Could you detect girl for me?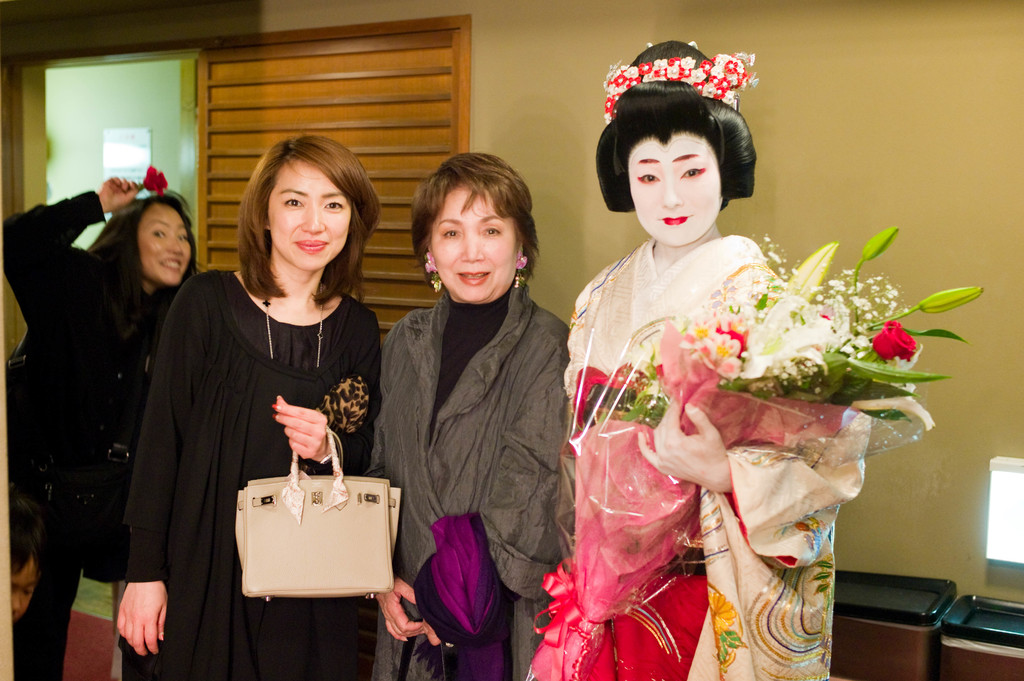
Detection result: [left=371, top=142, right=581, bottom=680].
